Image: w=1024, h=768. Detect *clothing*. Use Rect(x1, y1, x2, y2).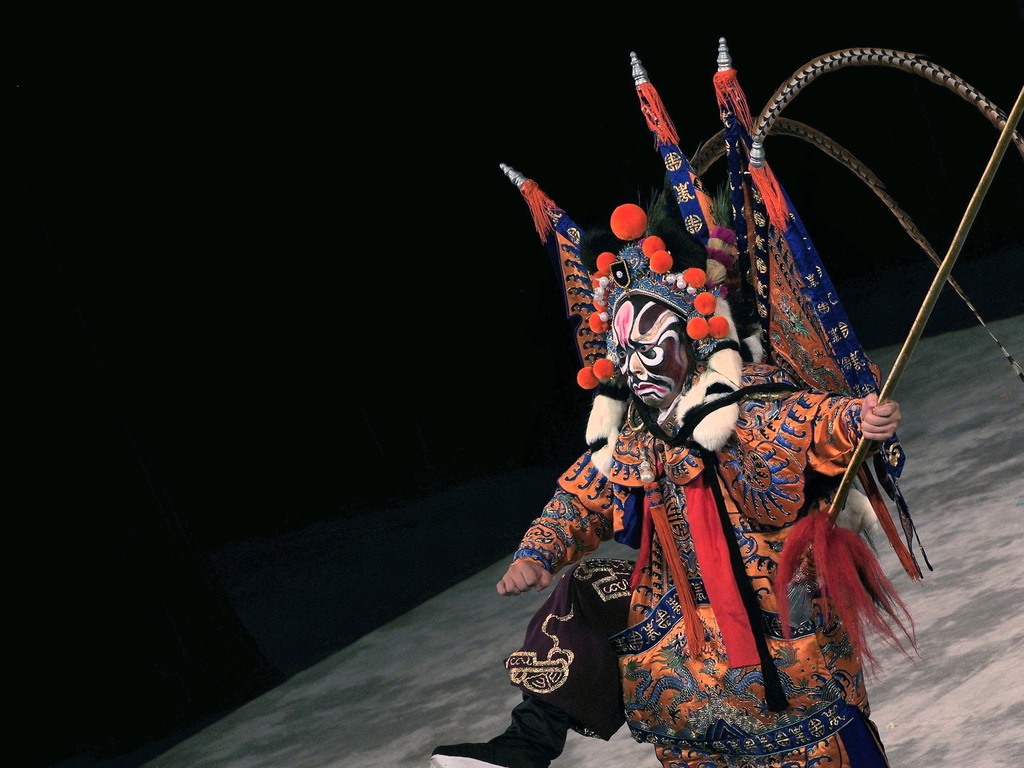
Rect(500, 61, 971, 737).
